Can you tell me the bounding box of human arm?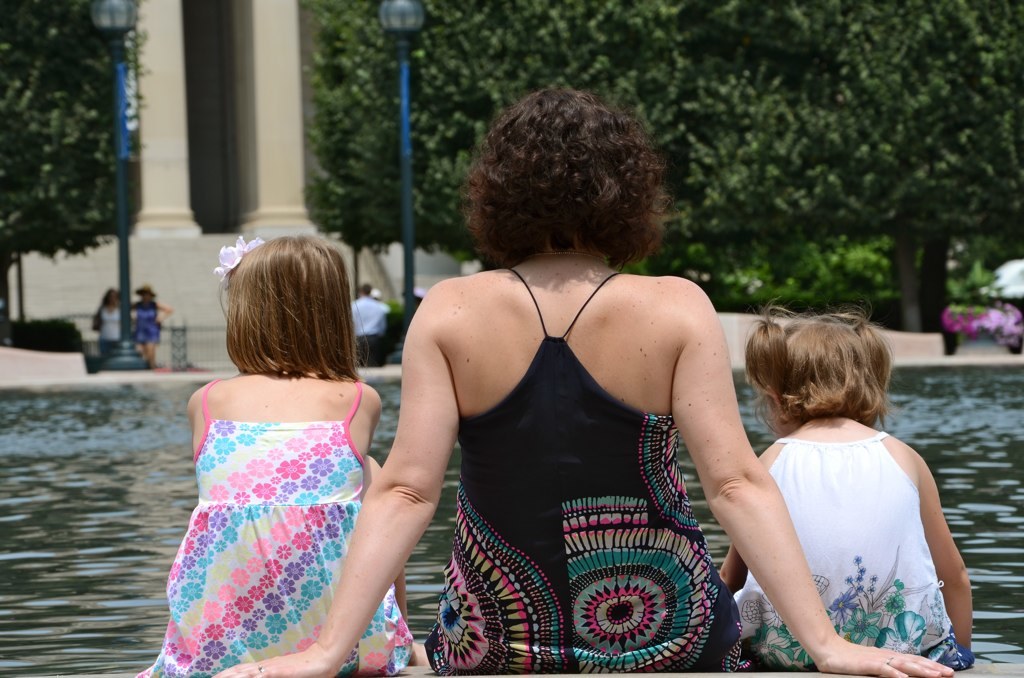
[x1=705, y1=443, x2=785, y2=612].
